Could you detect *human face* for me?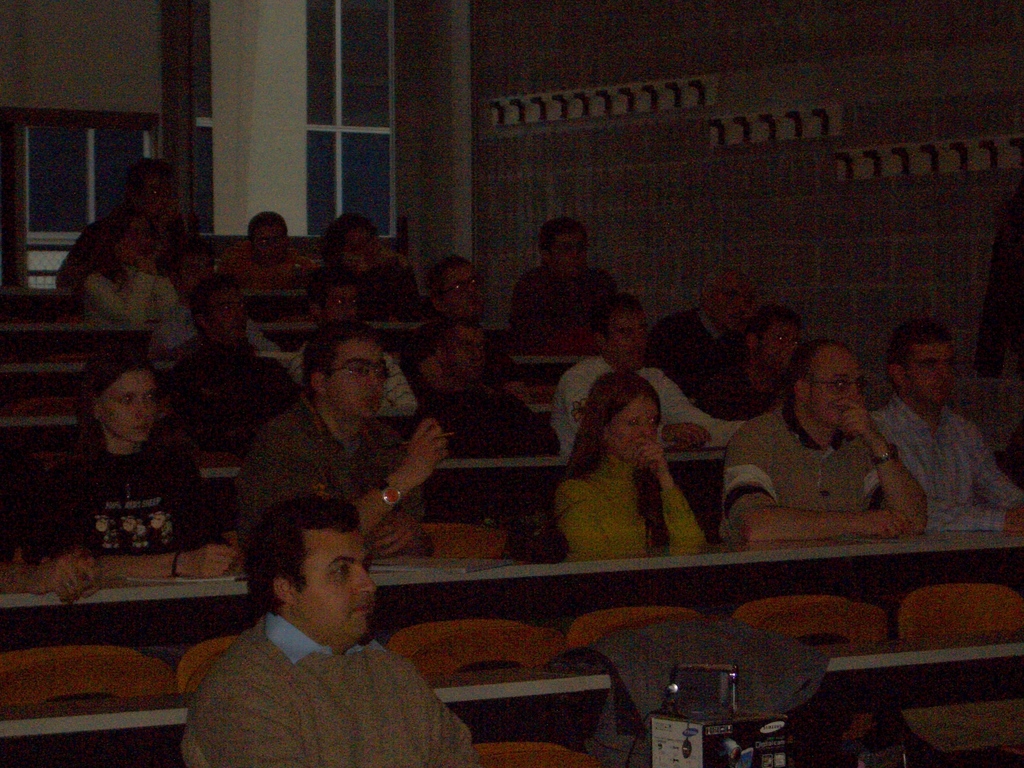
Detection result: x1=342 y1=228 x2=382 y2=275.
